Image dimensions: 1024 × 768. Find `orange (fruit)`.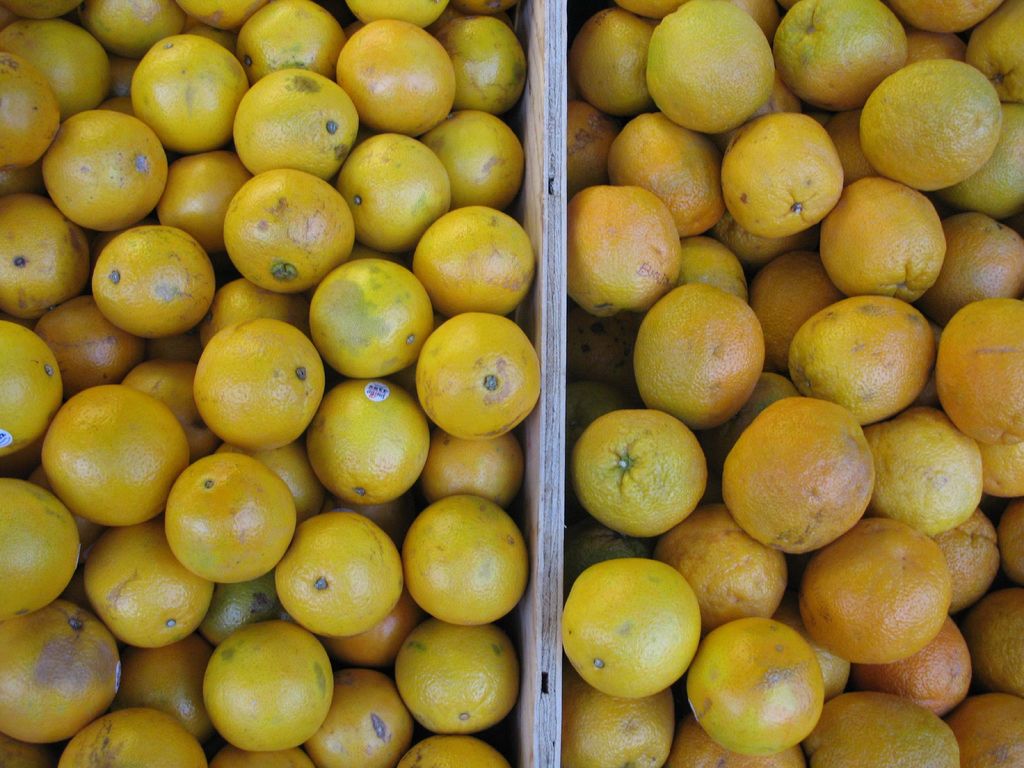
(0, 49, 53, 157).
